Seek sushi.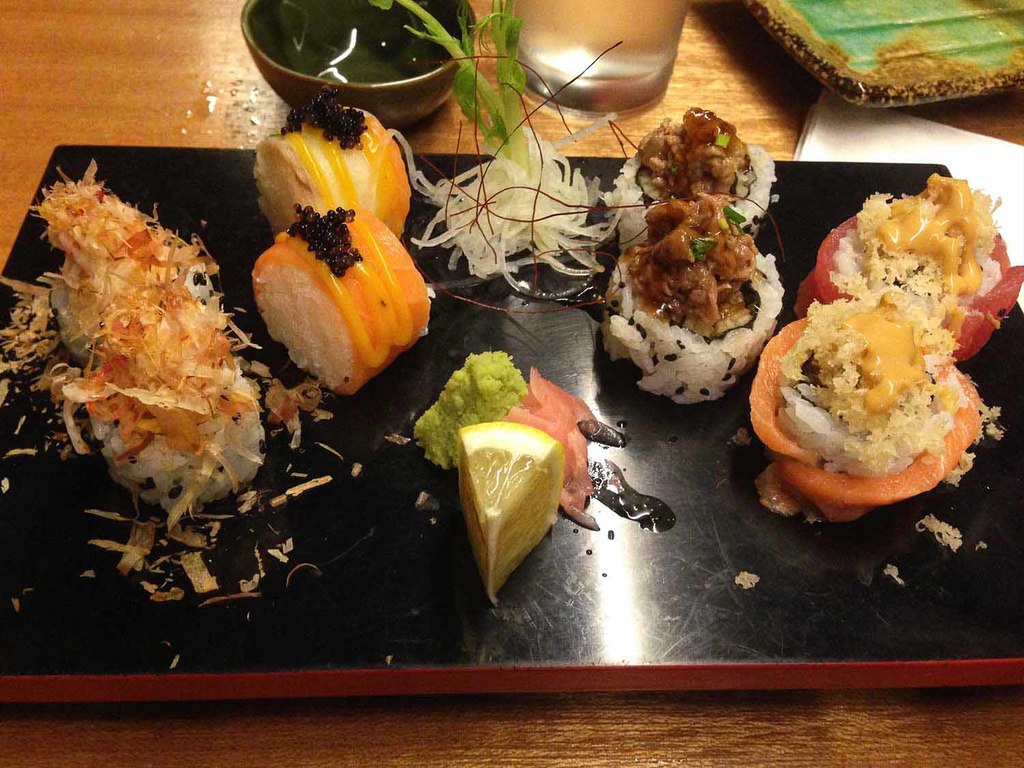
x1=608 y1=107 x2=778 y2=250.
